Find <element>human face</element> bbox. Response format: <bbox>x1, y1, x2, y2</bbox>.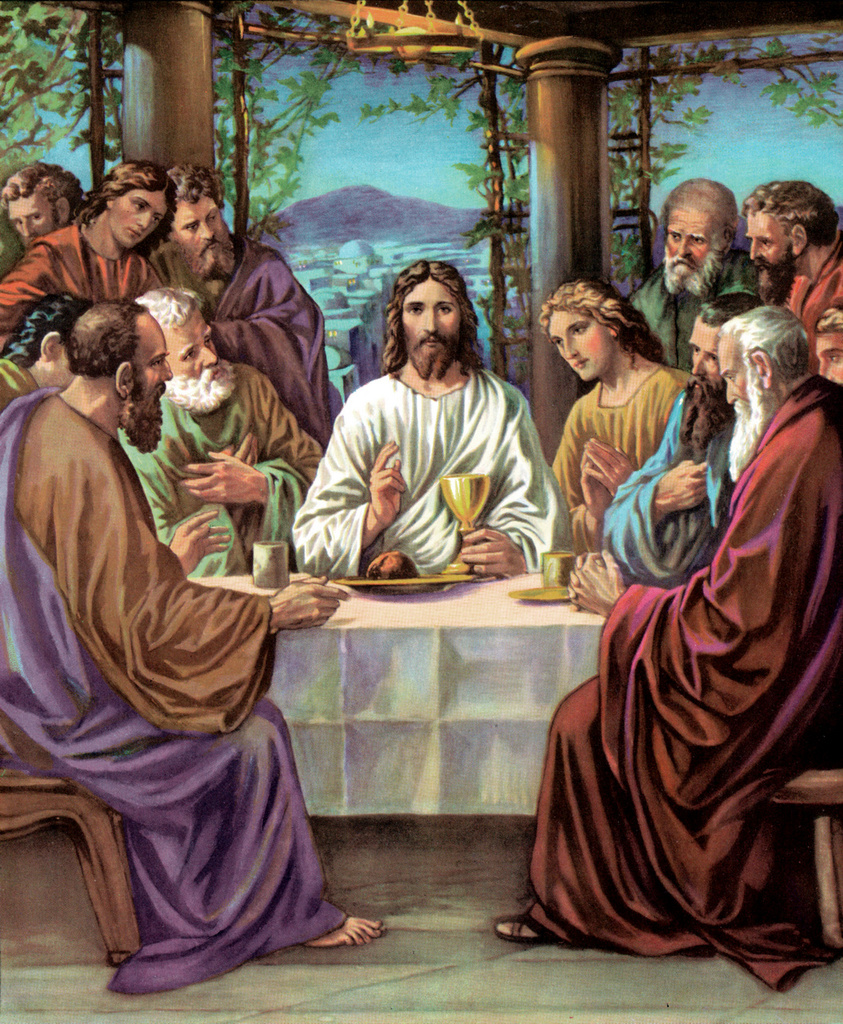
<bbox>400, 278, 461, 355</bbox>.
